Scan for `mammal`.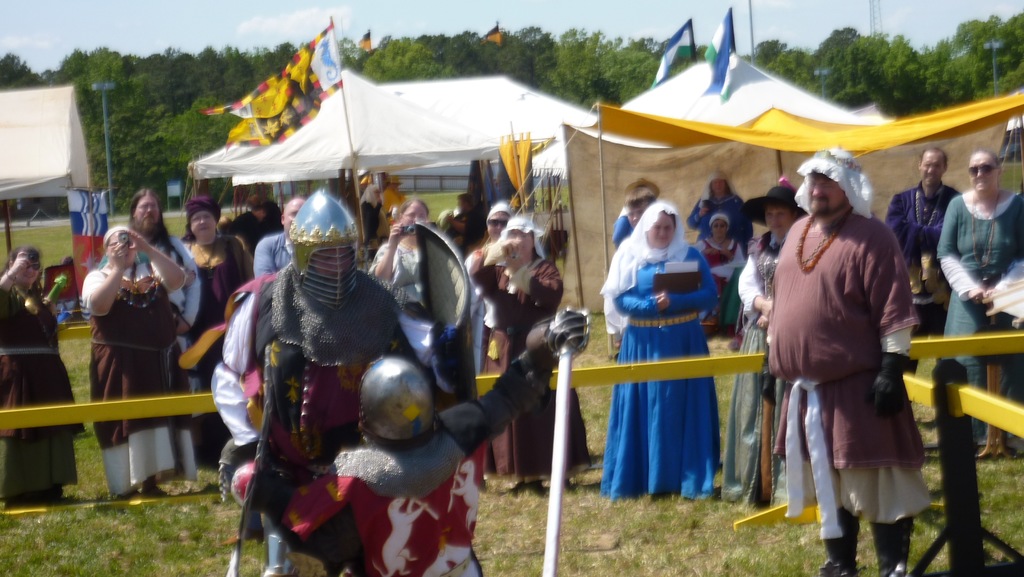
Scan result: [240,186,282,245].
